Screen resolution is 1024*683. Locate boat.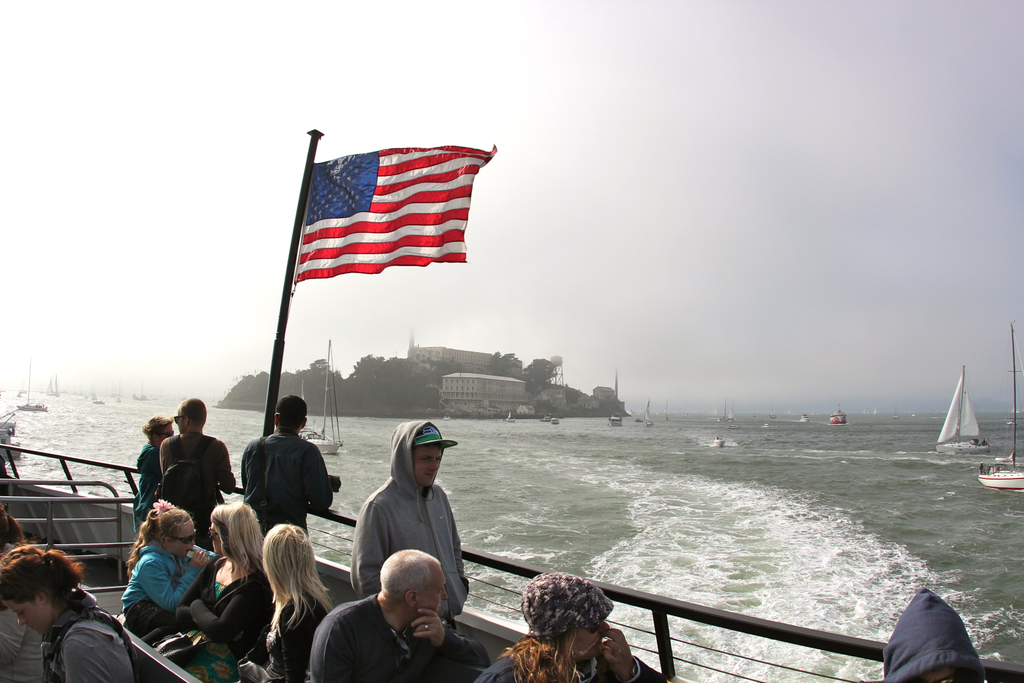
535, 409, 563, 429.
